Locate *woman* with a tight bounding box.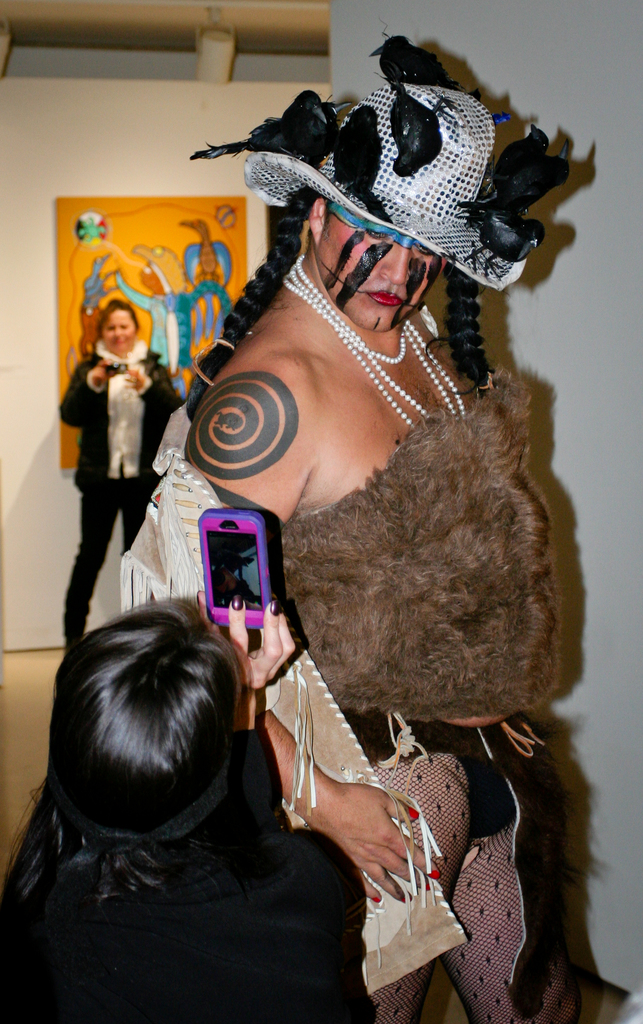
pyautogui.locateOnScreen(0, 592, 378, 1023).
